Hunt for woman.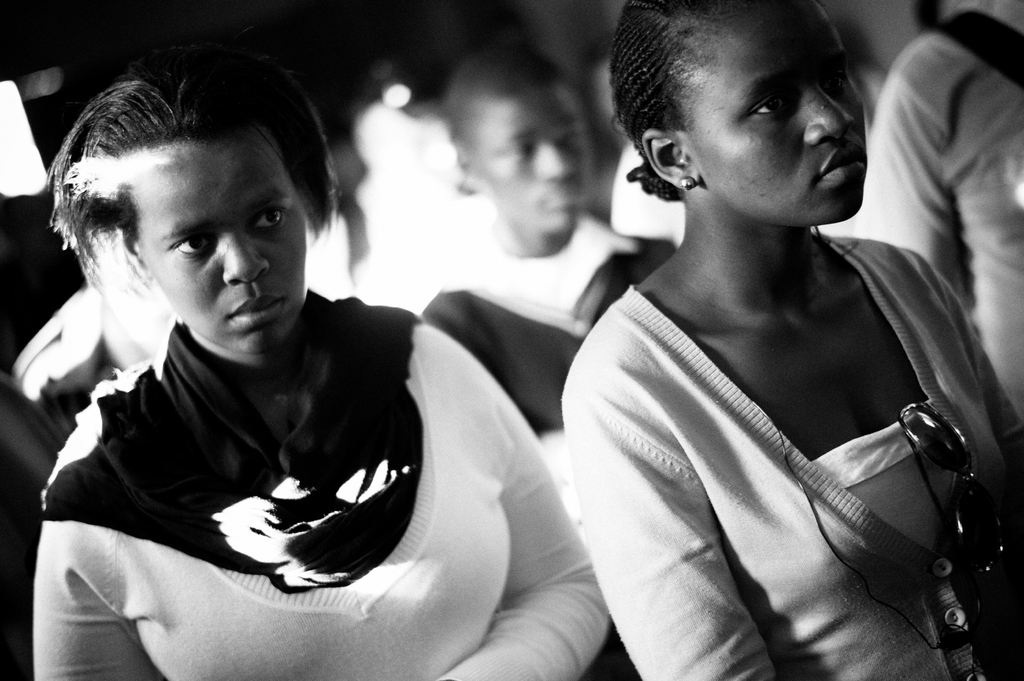
Hunted down at left=21, top=49, right=623, bottom=680.
